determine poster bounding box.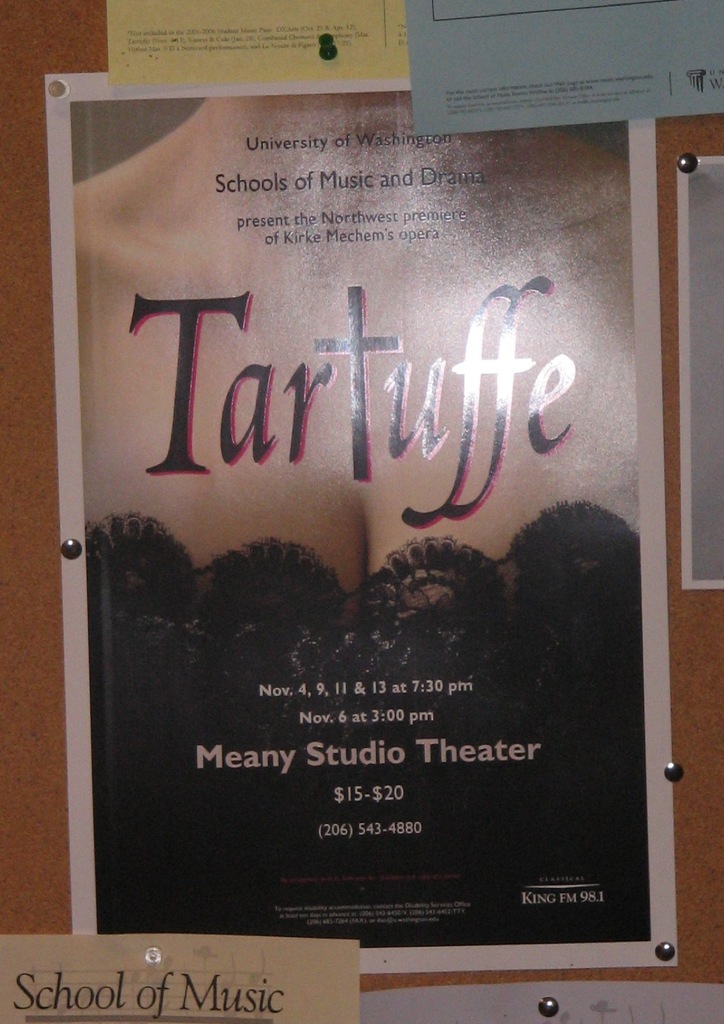
Determined: box(684, 155, 723, 586).
